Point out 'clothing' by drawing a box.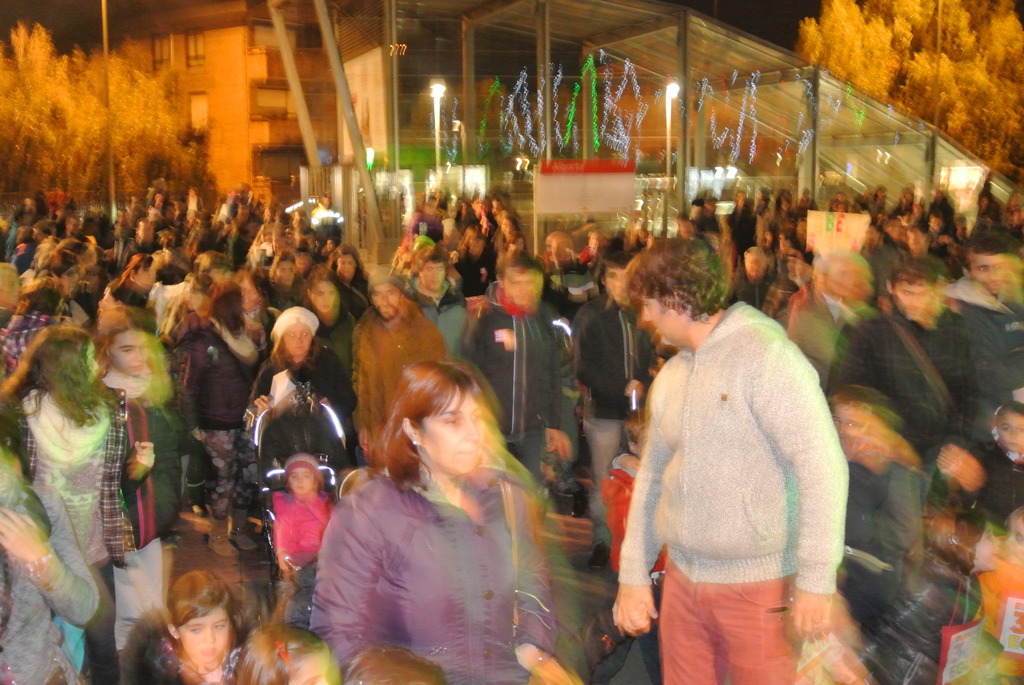
132 647 316 684.
